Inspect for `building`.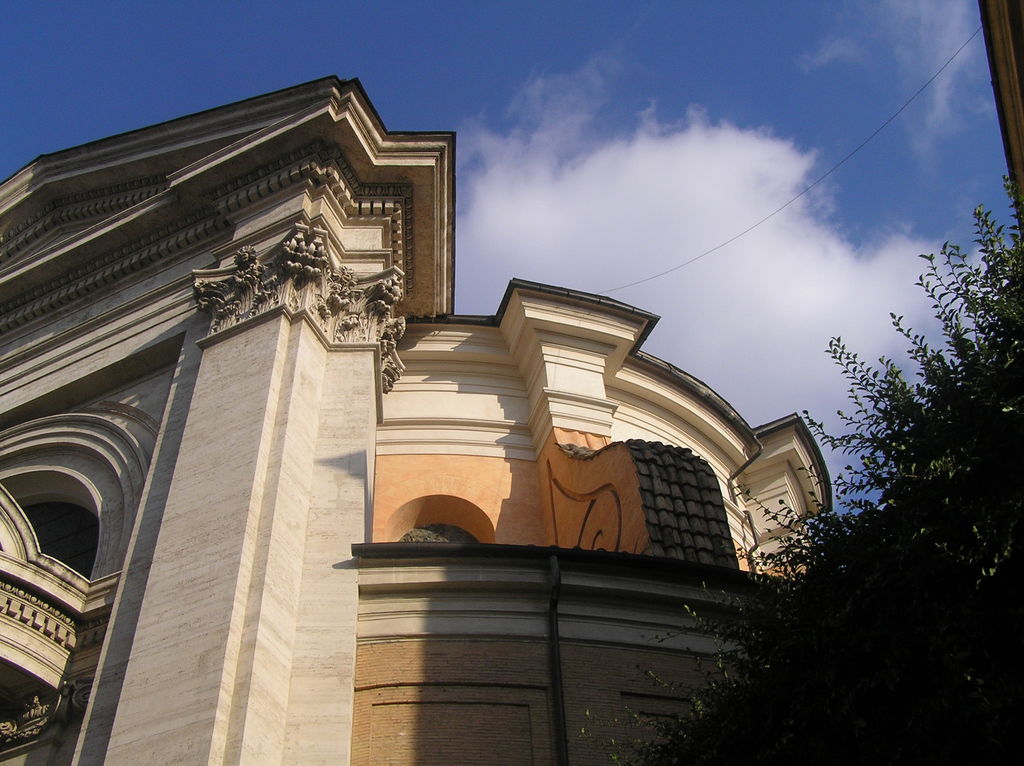
Inspection: x1=0 y1=78 x2=831 y2=765.
